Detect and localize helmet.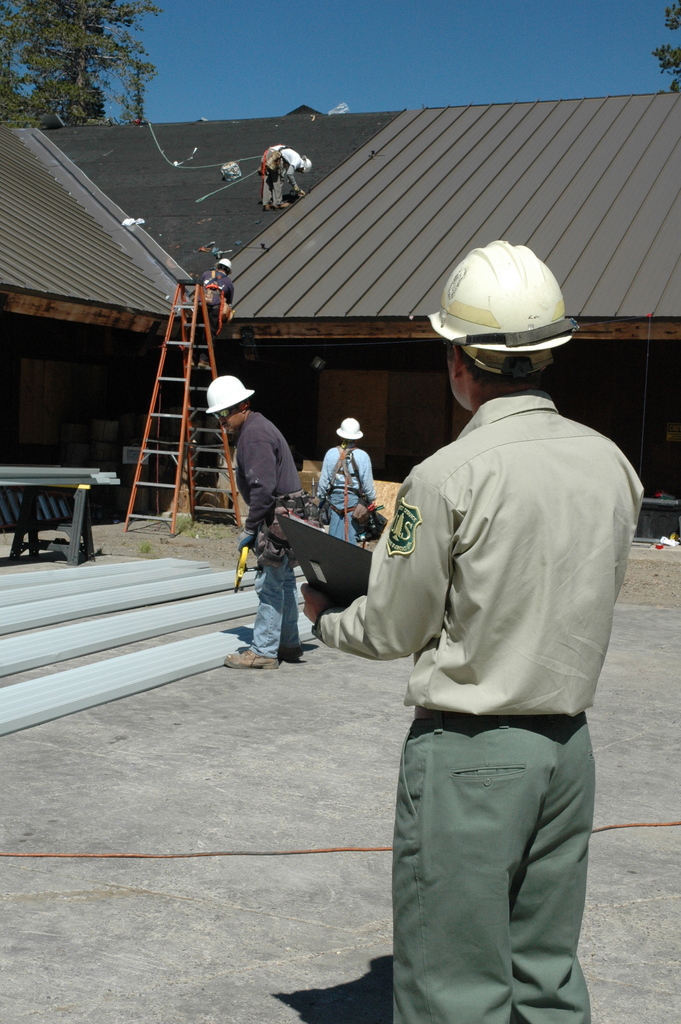
Localized at 441 230 572 406.
